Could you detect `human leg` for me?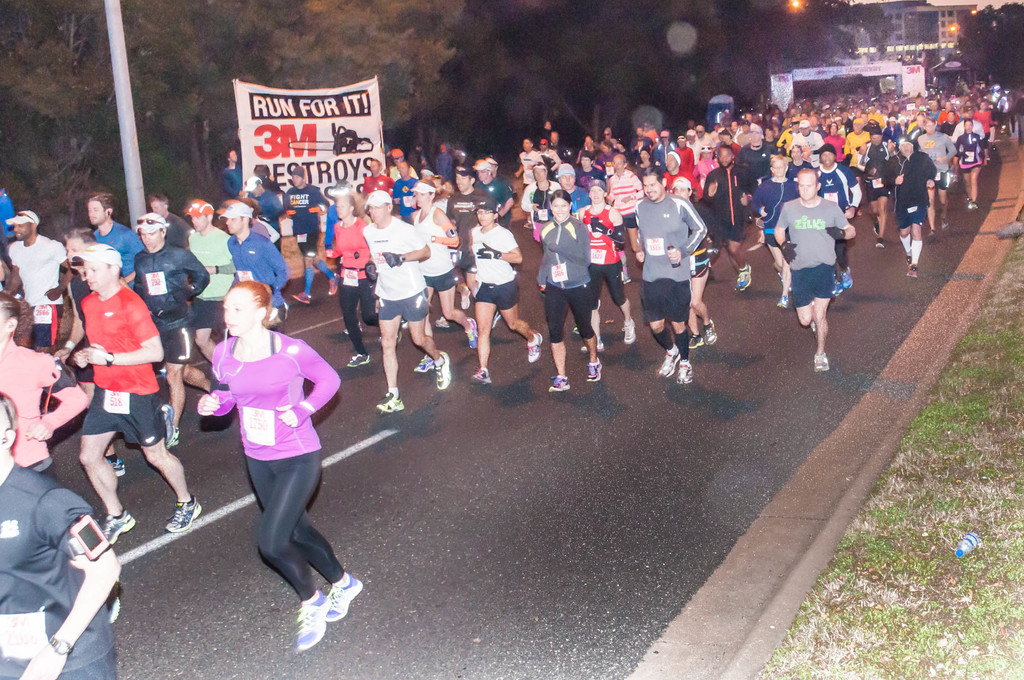
Detection result: (963,166,970,197).
